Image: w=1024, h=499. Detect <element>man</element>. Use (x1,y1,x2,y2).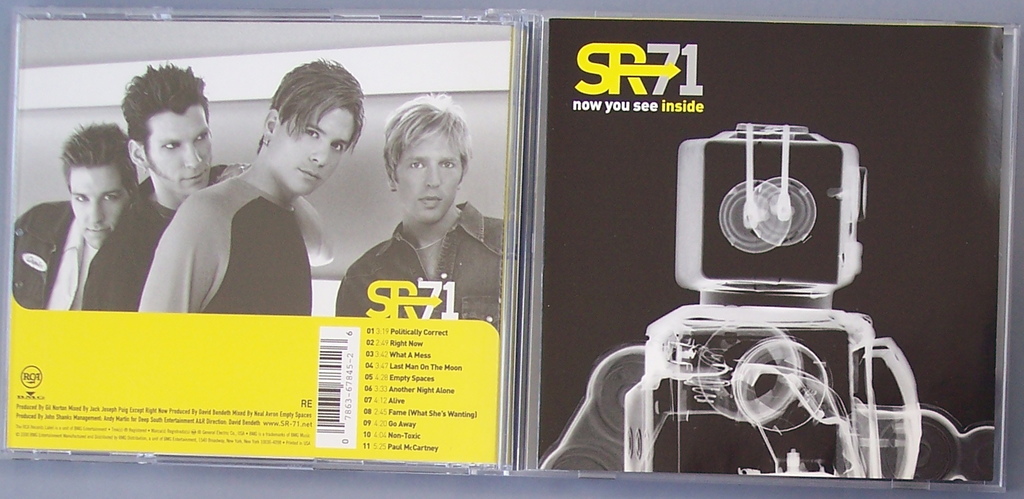
(18,123,156,311).
